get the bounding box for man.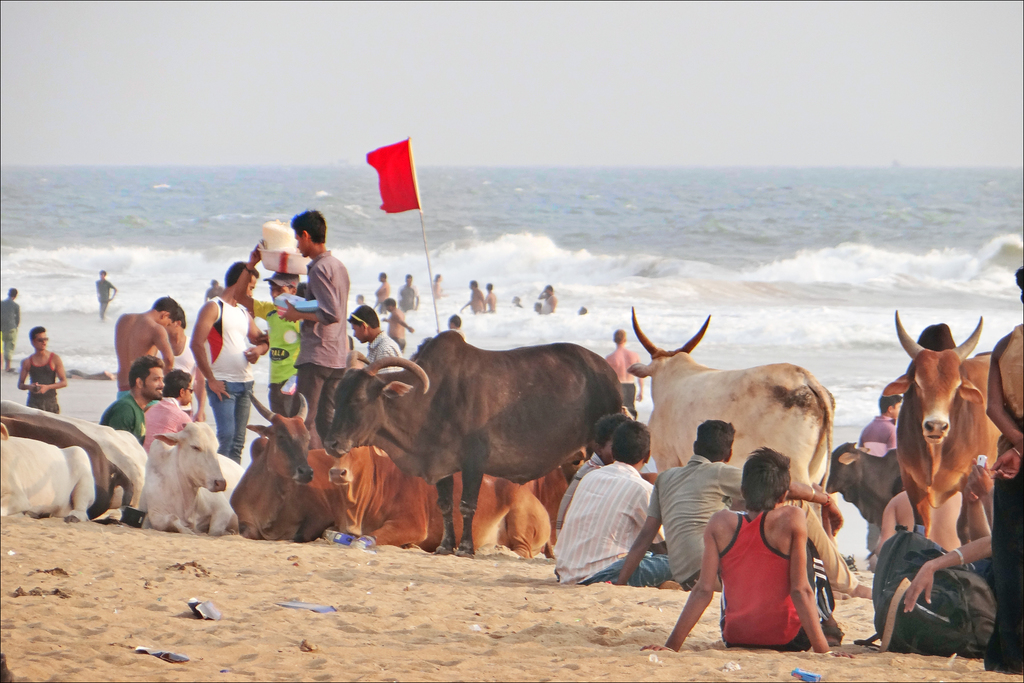
locate(88, 353, 172, 449).
